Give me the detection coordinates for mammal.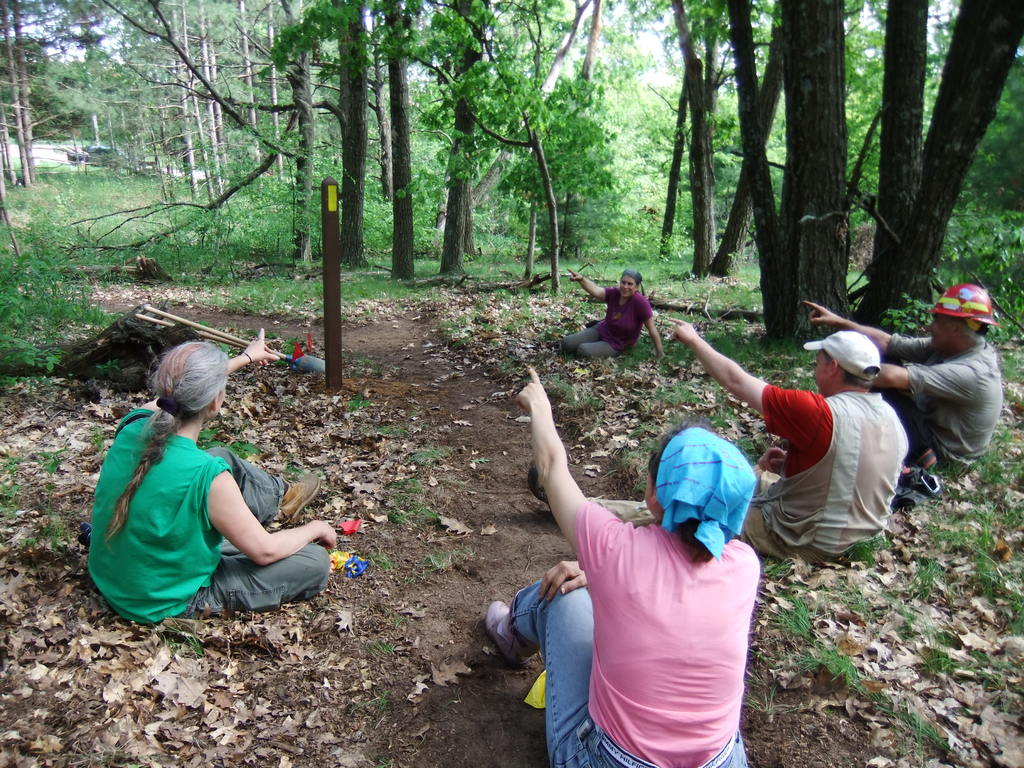
(487,362,764,767).
